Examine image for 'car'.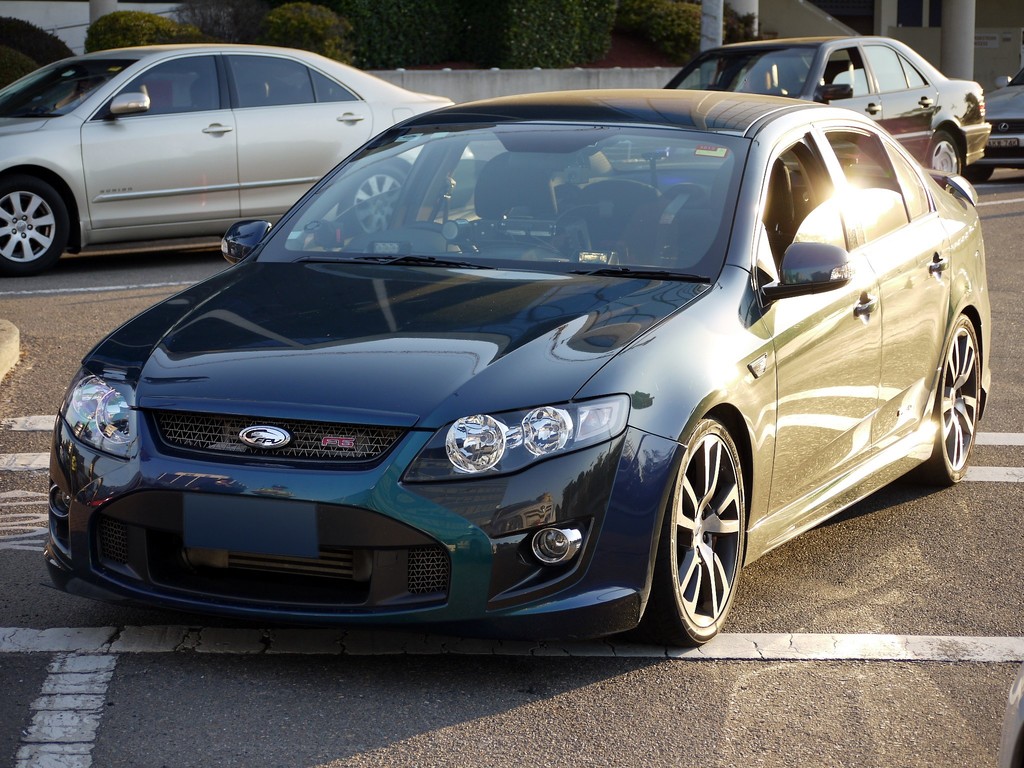
Examination result: detection(0, 44, 451, 278).
